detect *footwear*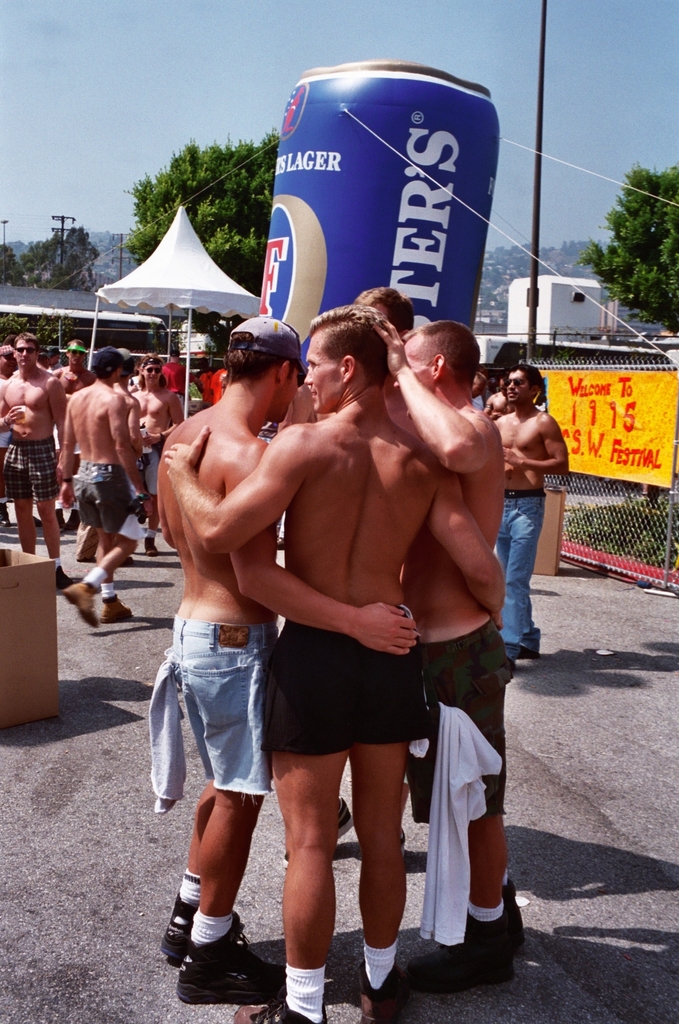
BBox(33, 512, 43, 528)
